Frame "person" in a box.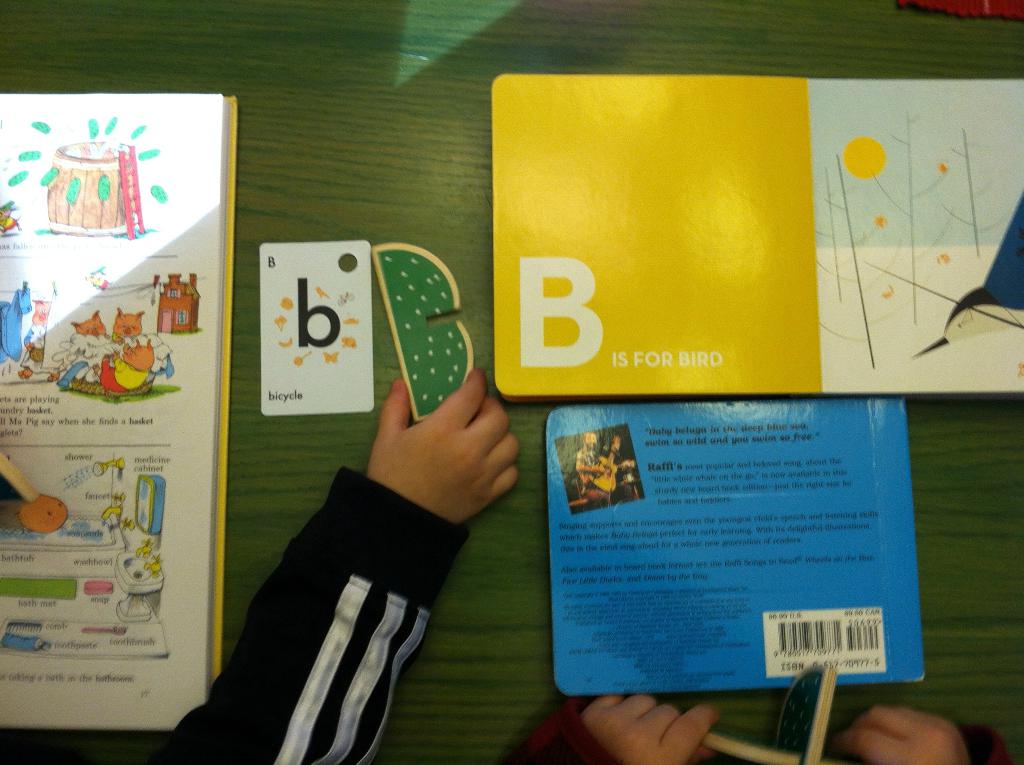
147:367:520:764.
